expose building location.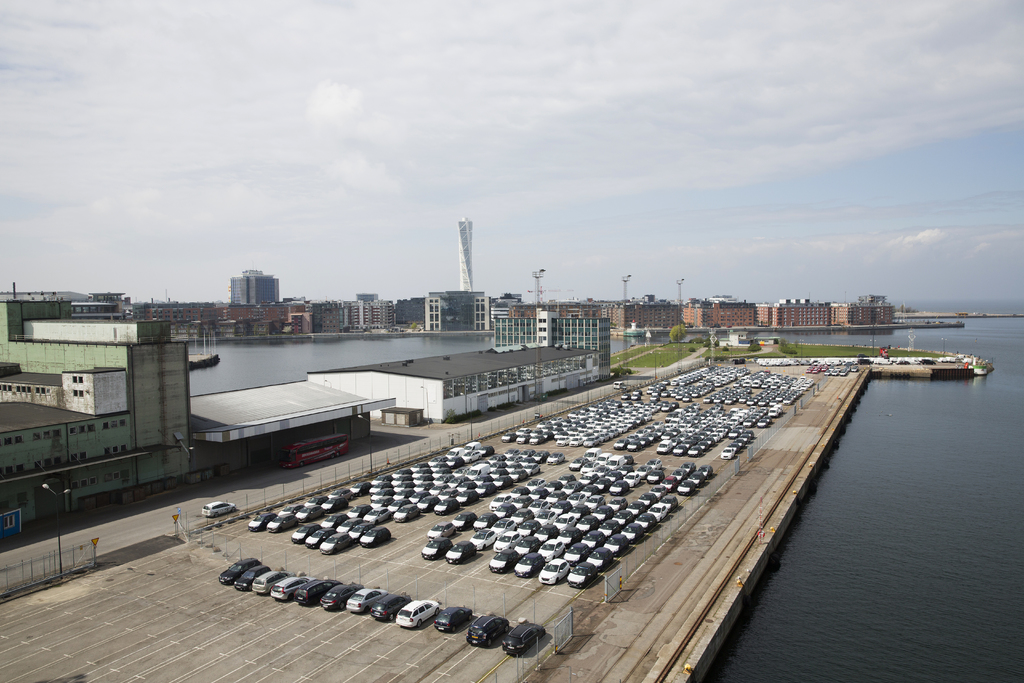
Exposed at left=191, top=378, right=399, bottom=476.
